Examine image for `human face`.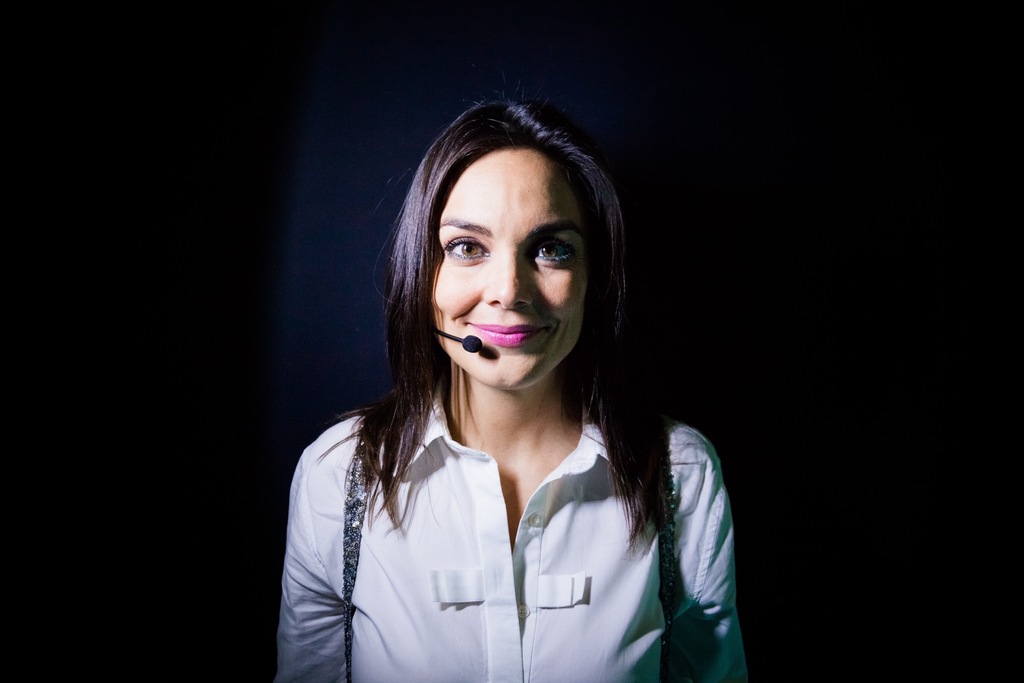
Examination result: bbox=(429, 150, 593, 388).
